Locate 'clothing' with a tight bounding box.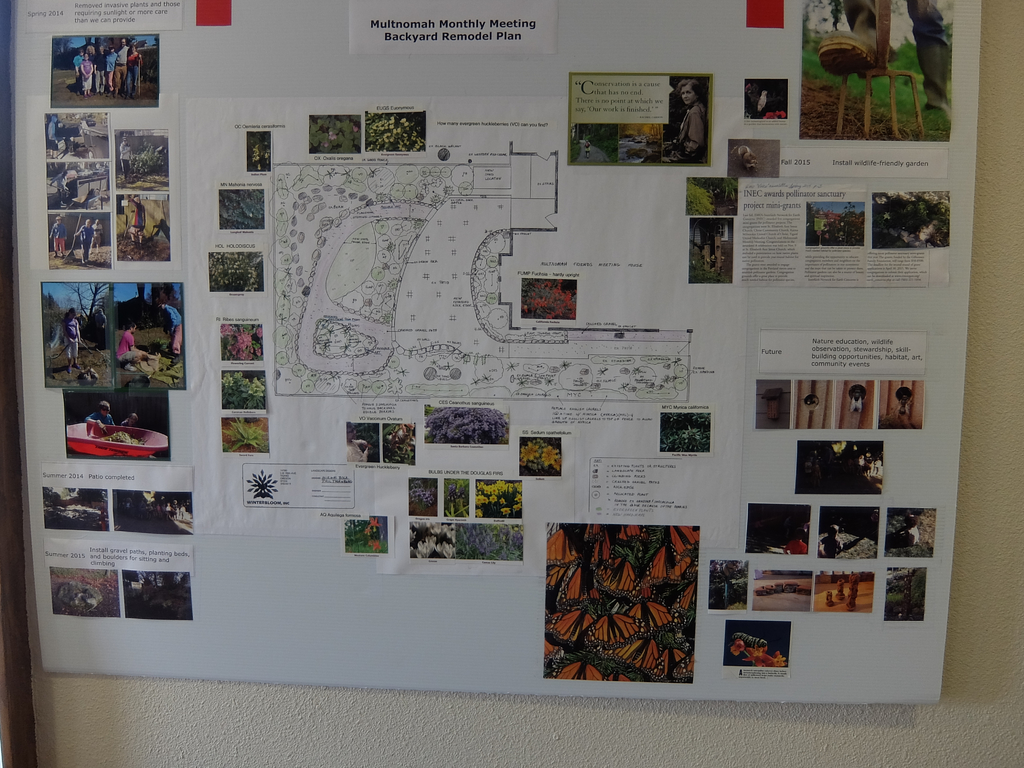
{"x1": 76, "y1": 223, "x2": 91, "y2": 260}.
